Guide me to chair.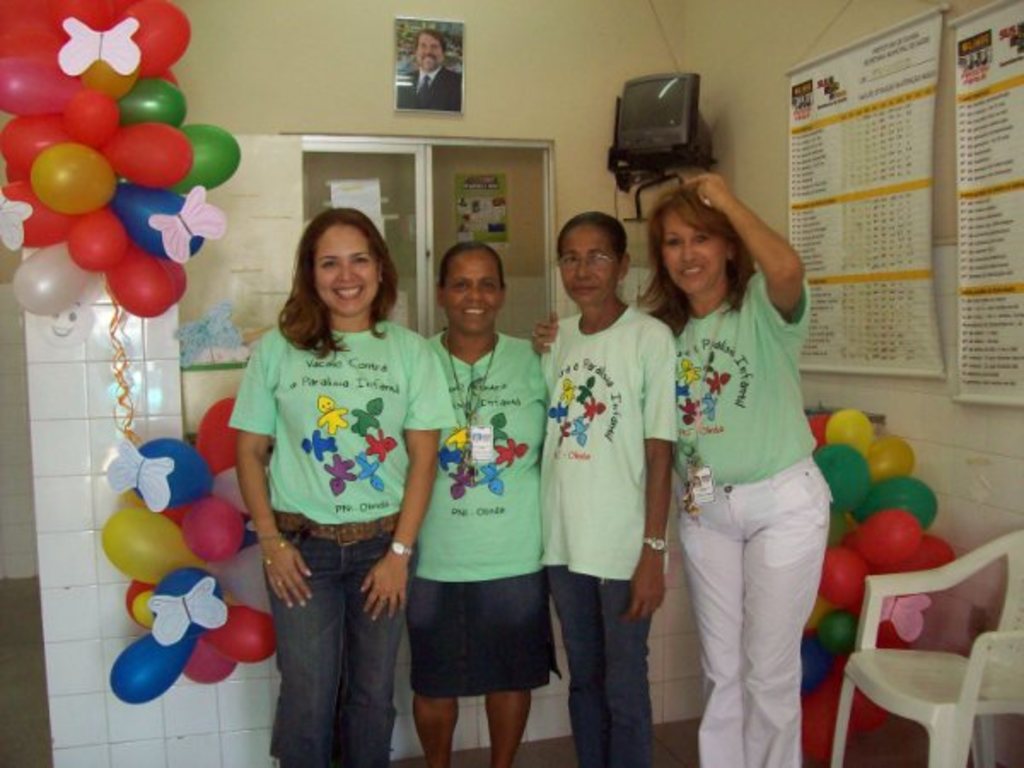
Guidance: pyautogui.locateOnScreen(838, 512, 1010, 766).
